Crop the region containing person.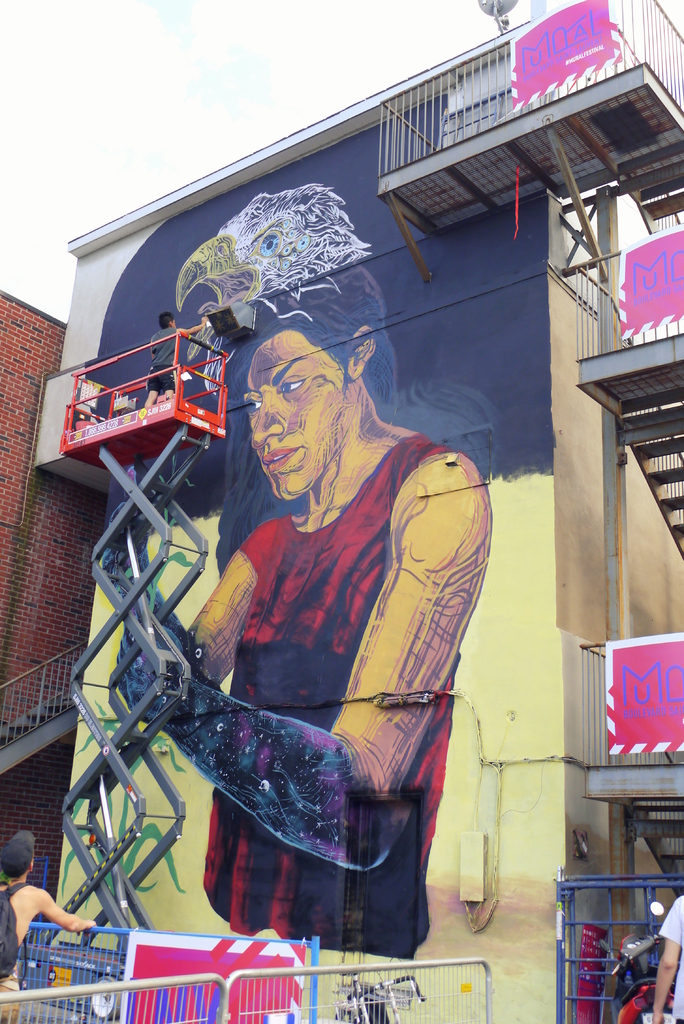
Crop region: Rect(0, 833, 93, 1023).
